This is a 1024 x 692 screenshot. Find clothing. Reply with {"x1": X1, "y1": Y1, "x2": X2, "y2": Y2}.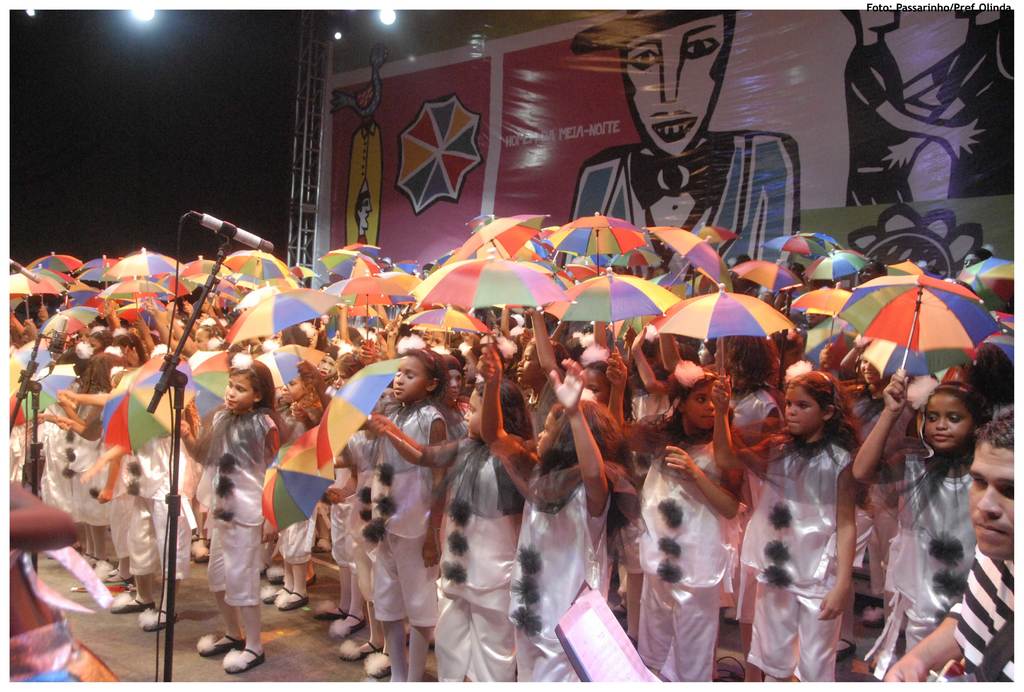
{"x1": 644, "y1": 437, "x2": 751, "y2": 670}.
